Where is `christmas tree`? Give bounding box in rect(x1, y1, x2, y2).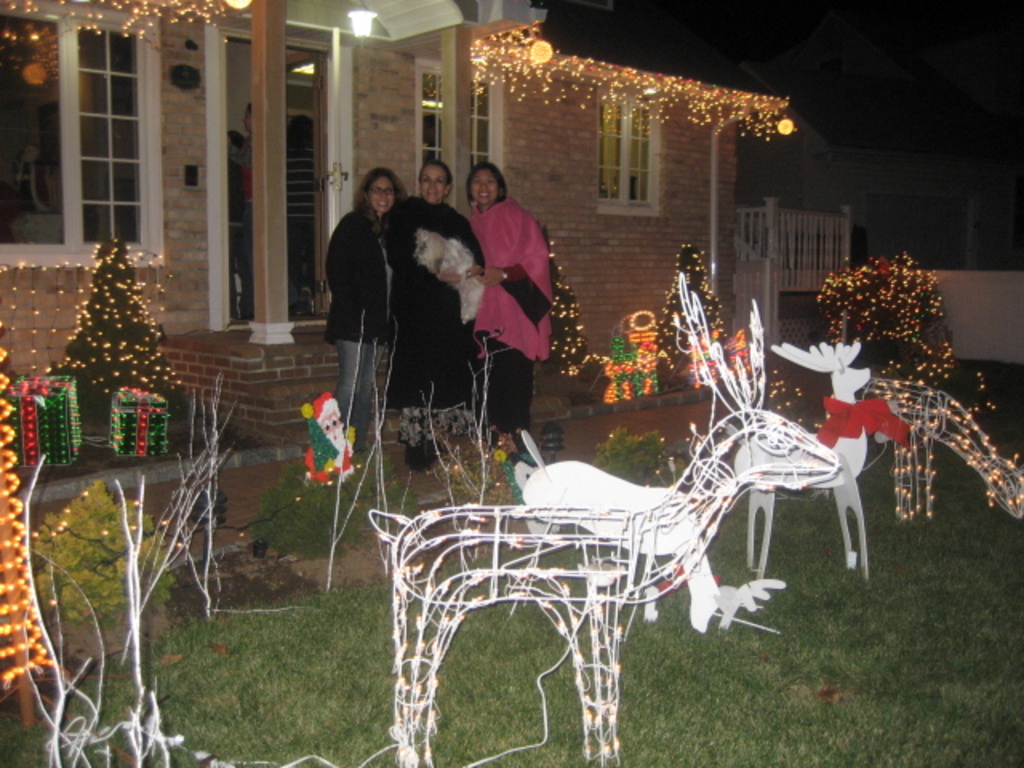
rect(654, 240, 742, 366).
